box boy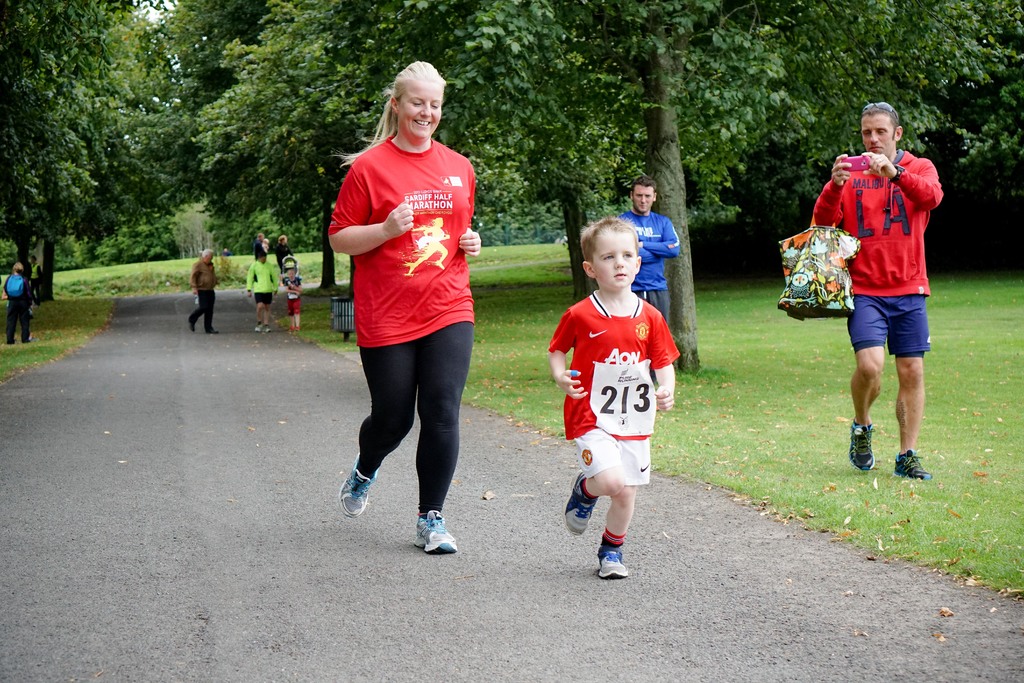
[546, 211, 690, 596]
